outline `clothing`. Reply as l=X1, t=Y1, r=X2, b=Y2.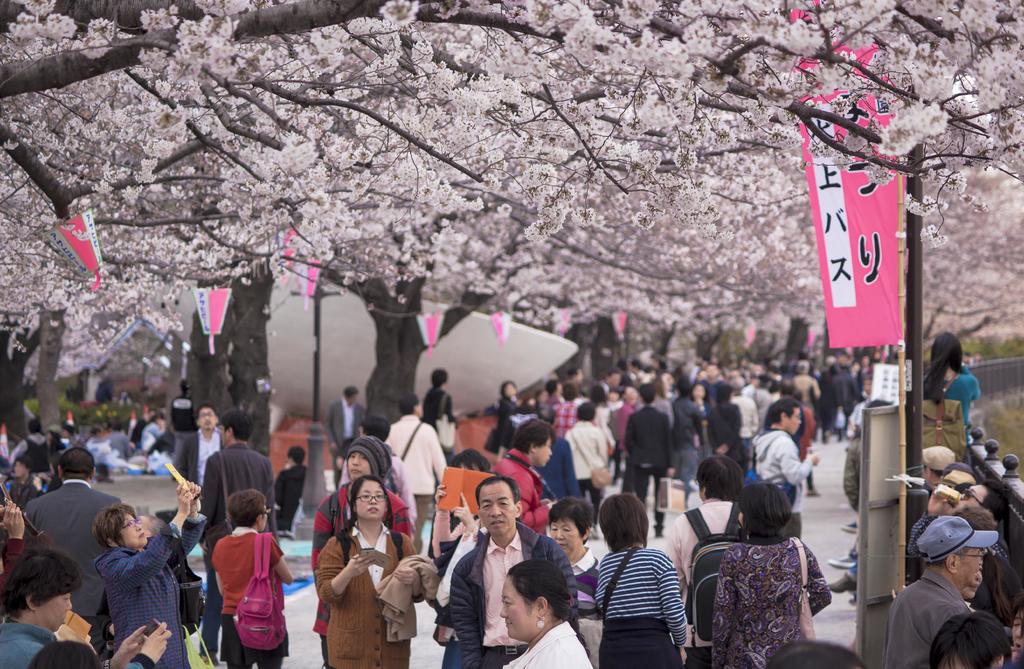
l=675, t=392, r=705, b=475.
